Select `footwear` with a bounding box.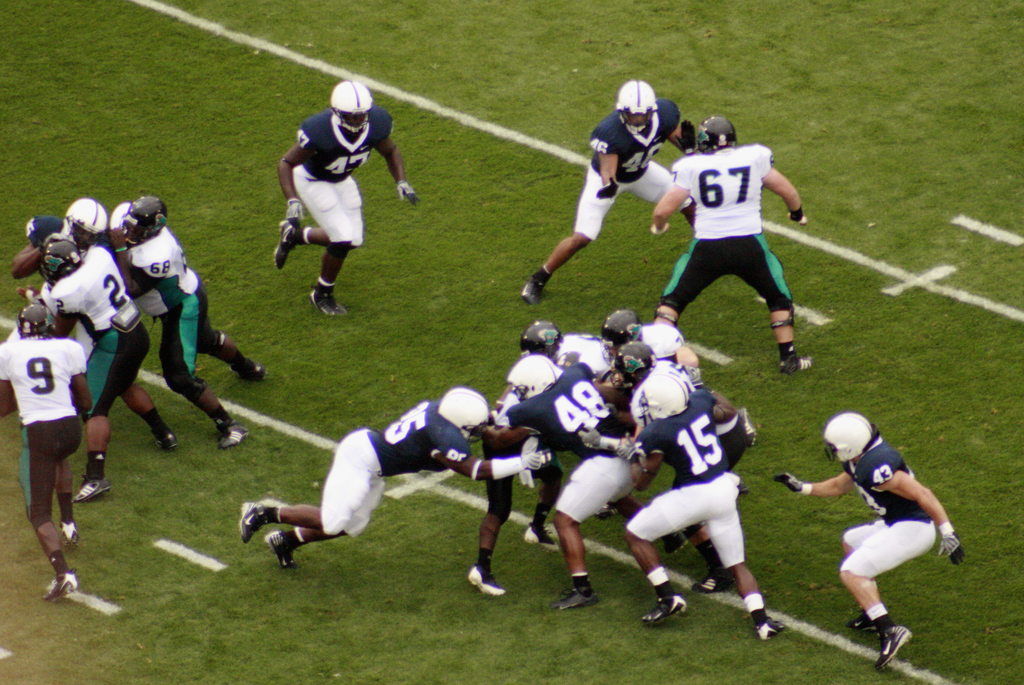
[left=316, top=277, right=352, bottom=320].
